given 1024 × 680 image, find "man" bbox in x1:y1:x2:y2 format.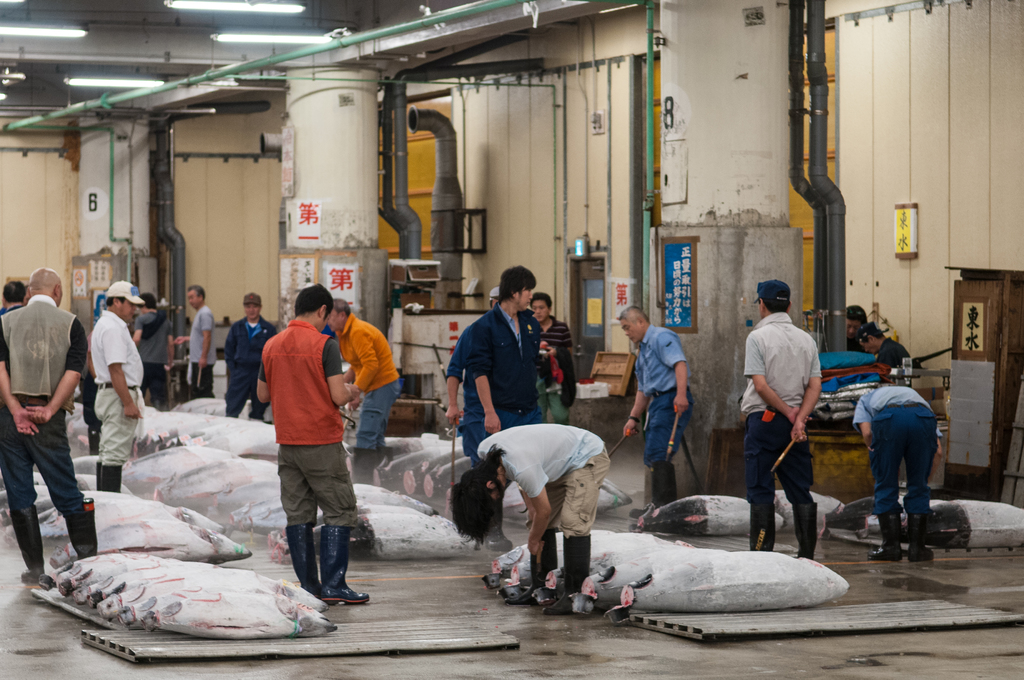
863:321:920:376.
